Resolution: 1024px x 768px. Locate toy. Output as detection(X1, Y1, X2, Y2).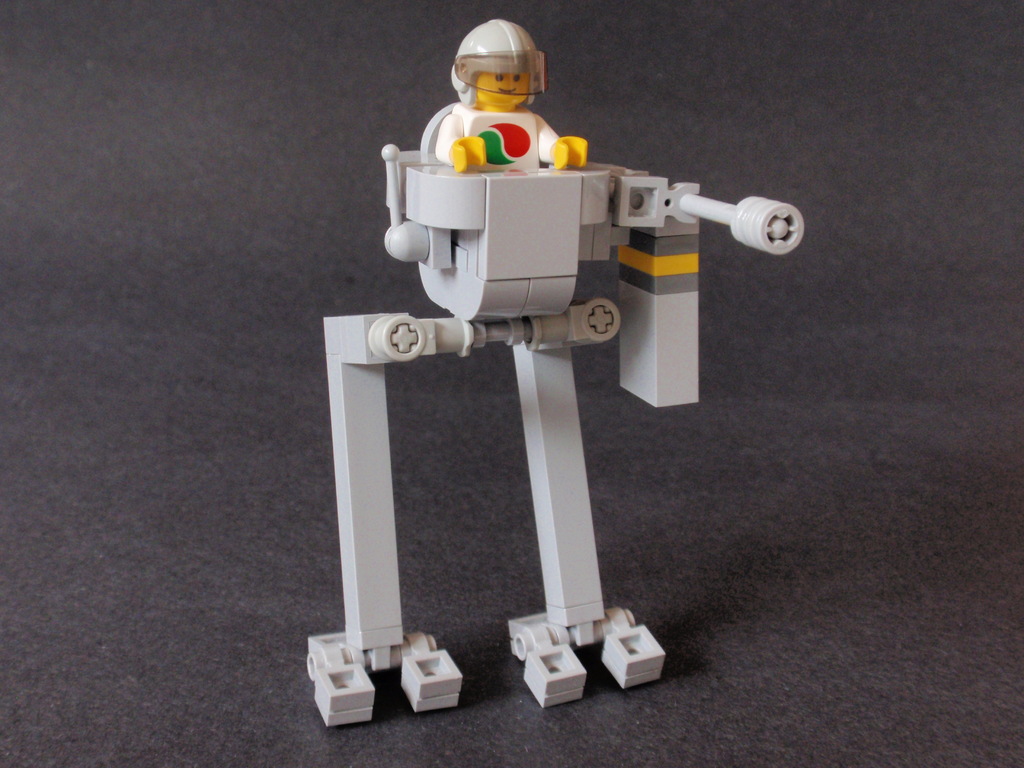
detection(315, 30, 816, 675).
